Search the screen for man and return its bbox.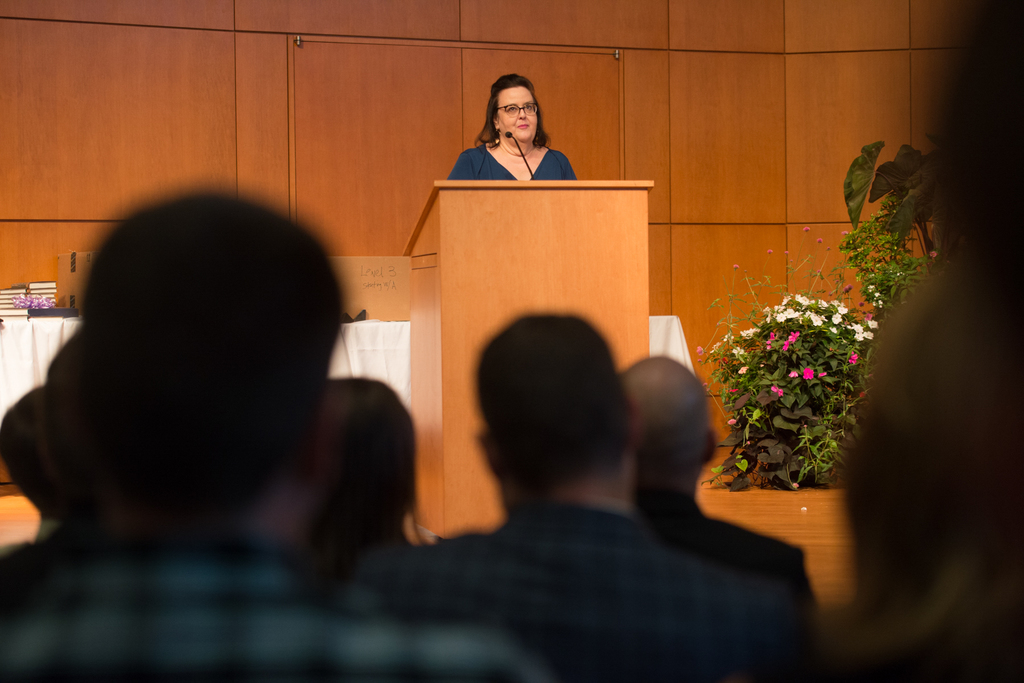
Found: locate(324, 373, 424, 561).
